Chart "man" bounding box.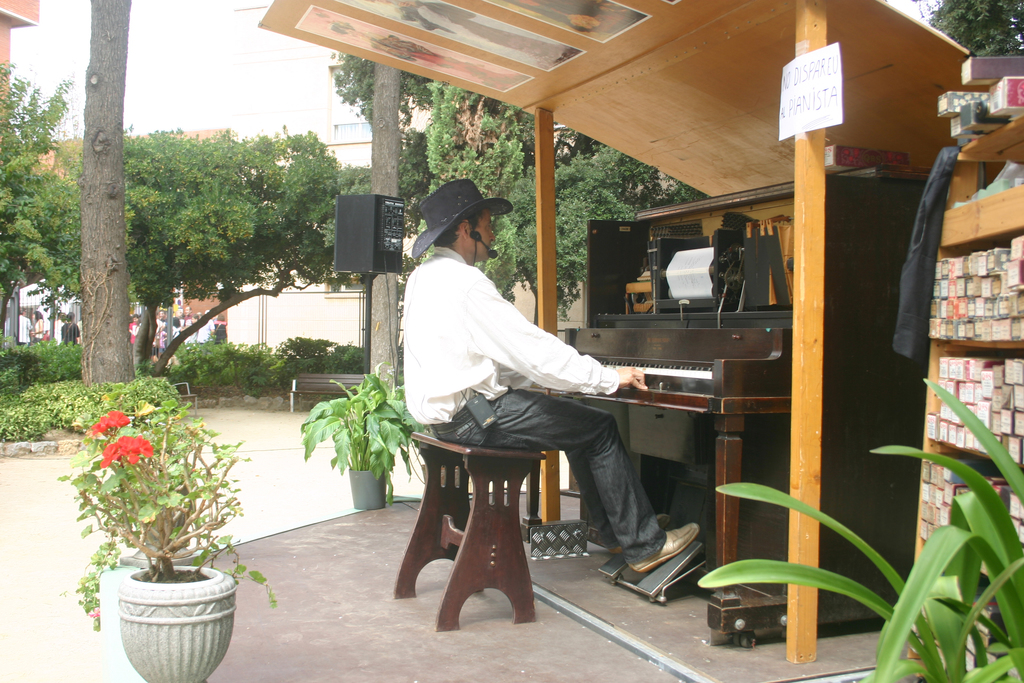
Charted: Rect(154, 307, 168, 332).
